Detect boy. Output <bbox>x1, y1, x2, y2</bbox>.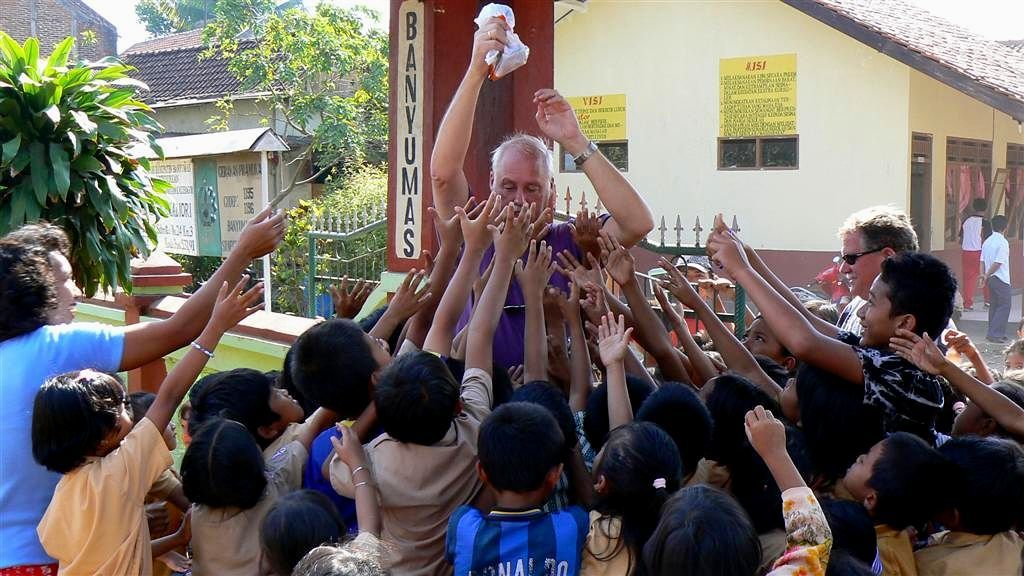
<bbox>284, 192, 499, 540</bbox>.
